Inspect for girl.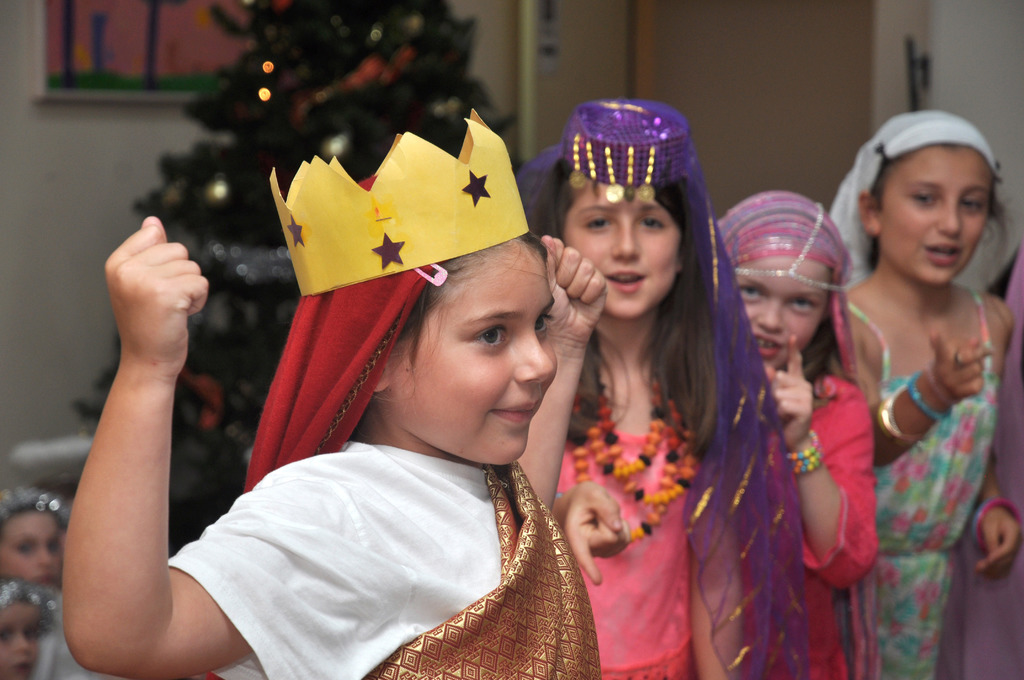
Inspection: bbox(0, 579, 56, 679).
